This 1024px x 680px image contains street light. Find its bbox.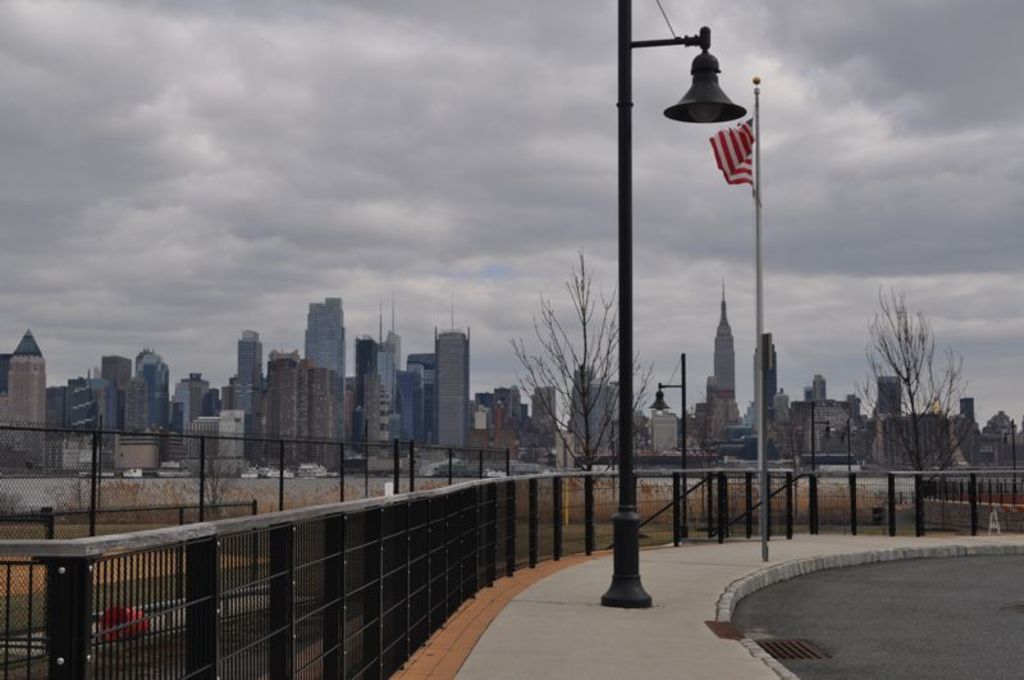
box(600, 0, 749, 612).
